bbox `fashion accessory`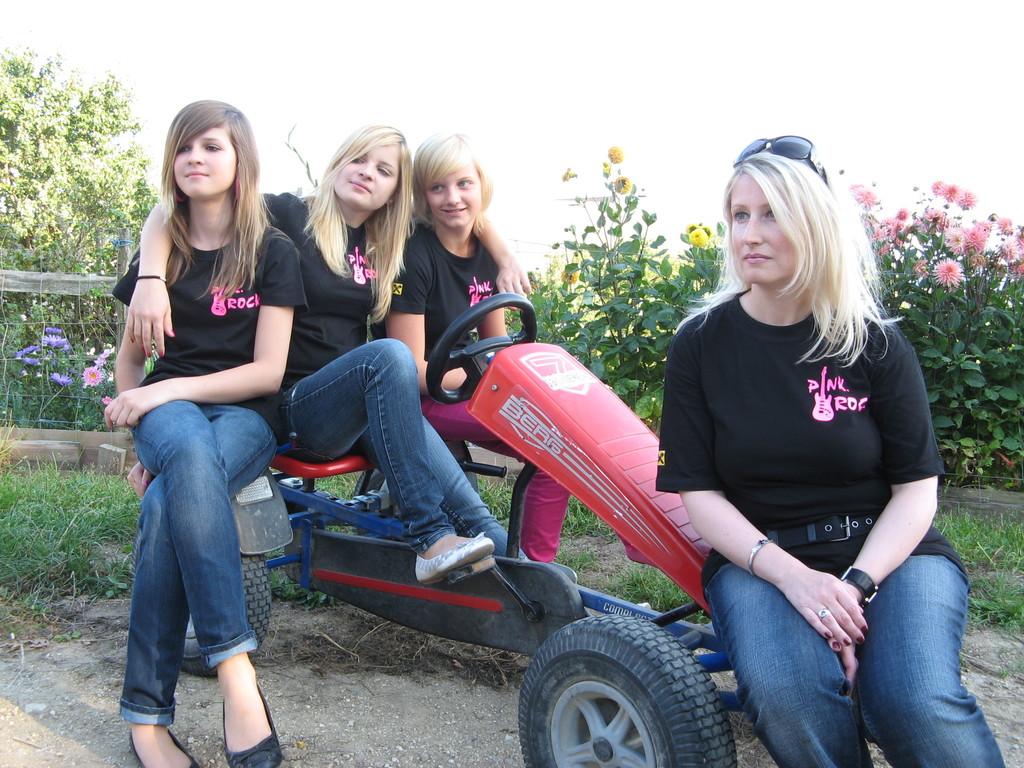
[746, 535, 771, 575]
